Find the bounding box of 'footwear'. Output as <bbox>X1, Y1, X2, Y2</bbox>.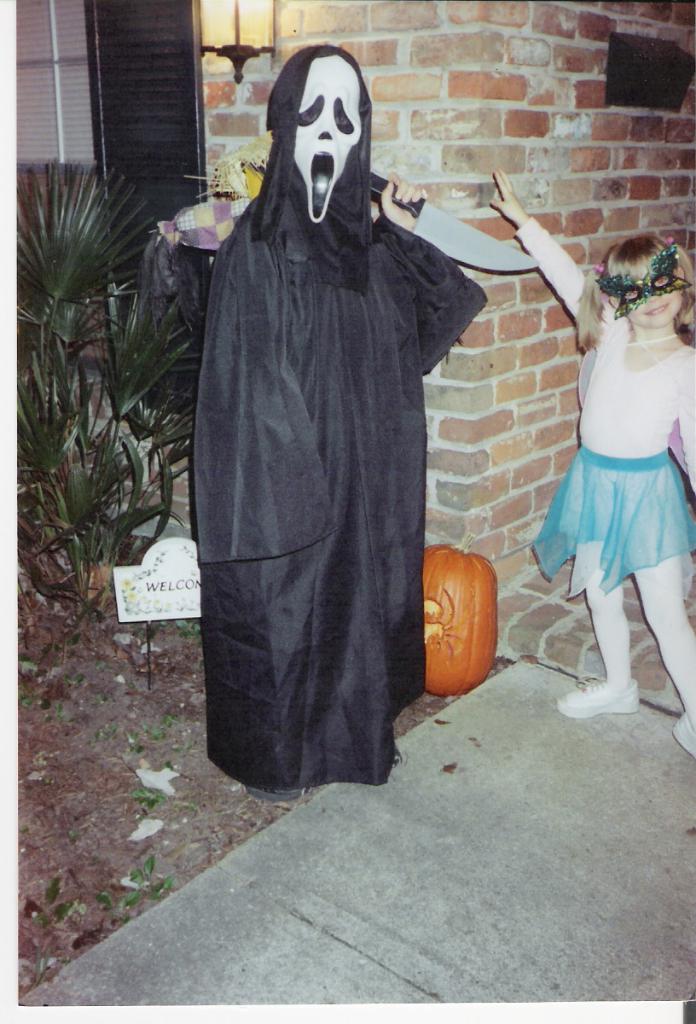
<bbox>582, 605, 659, 729</bbox>.
